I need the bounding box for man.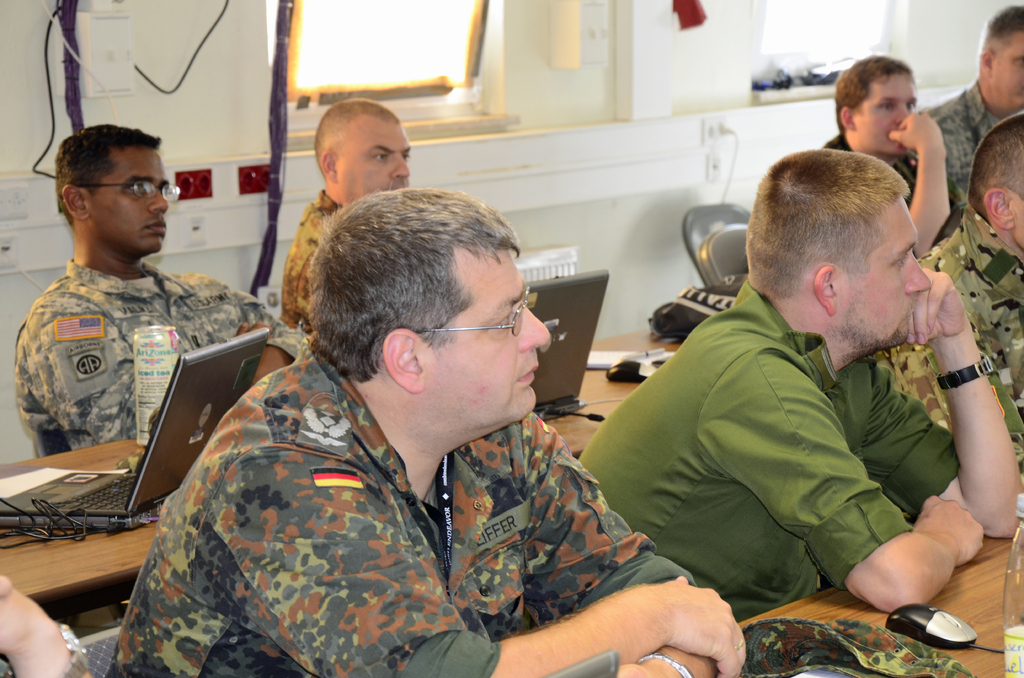
Here it is: box(585, 143, 1023, 627).
